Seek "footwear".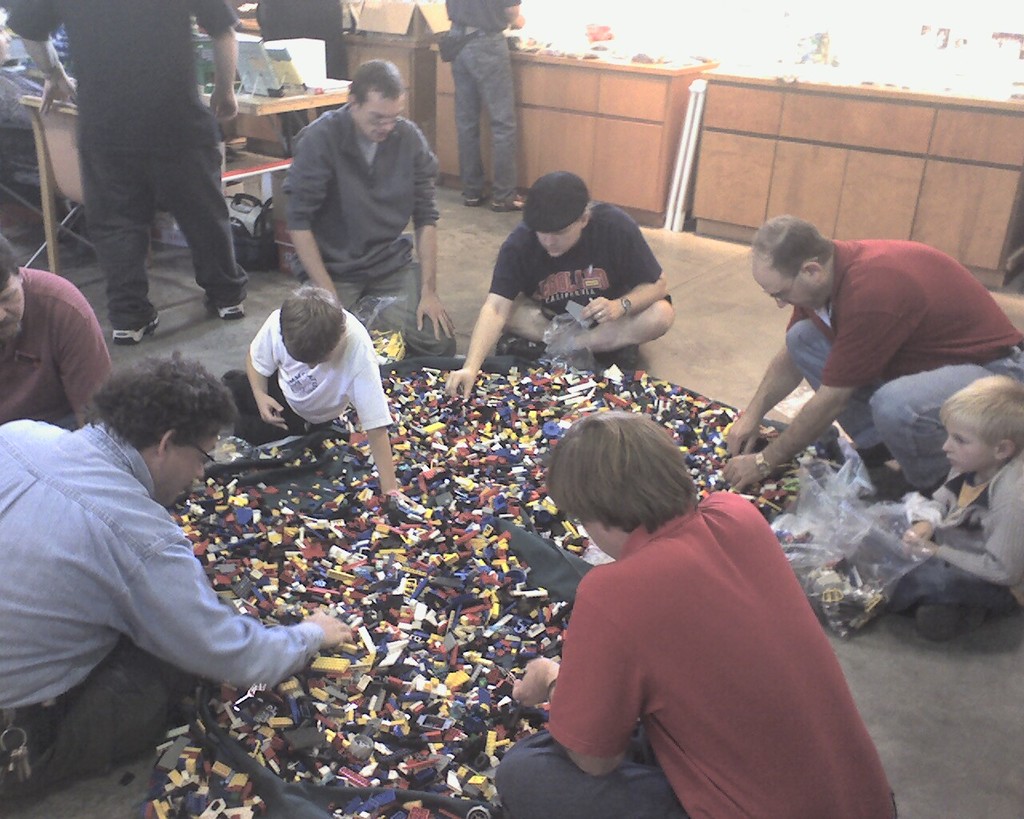
493 191 524 211.
